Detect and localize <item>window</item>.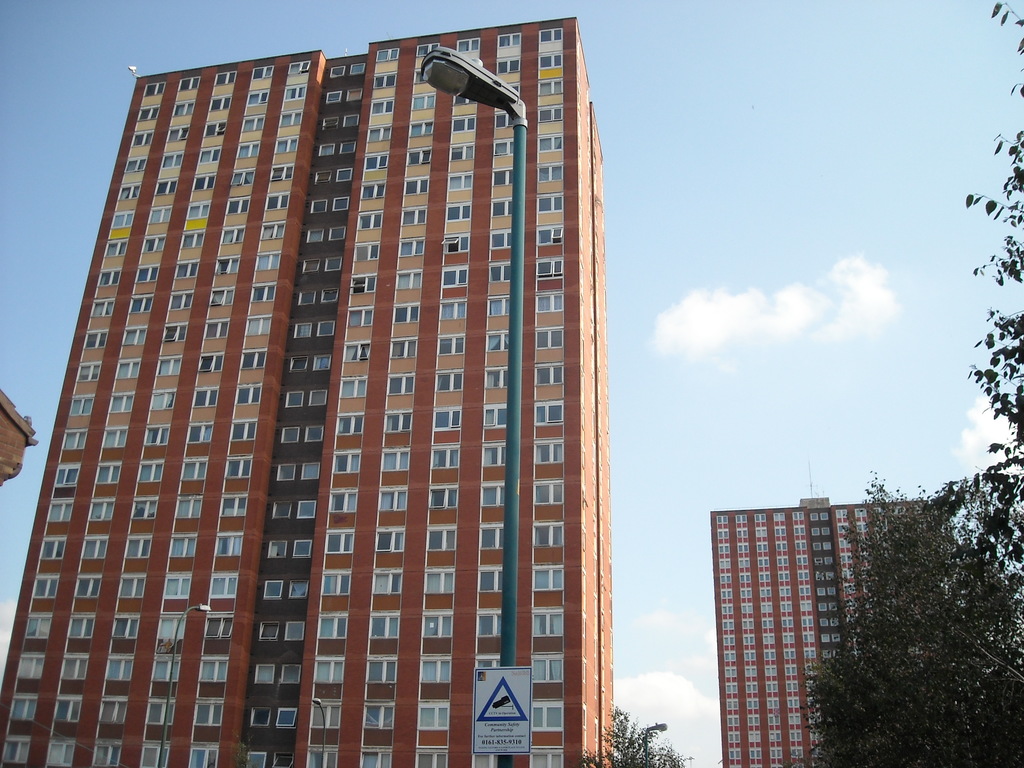
Localized at crop(534, 227, 564, 248).
